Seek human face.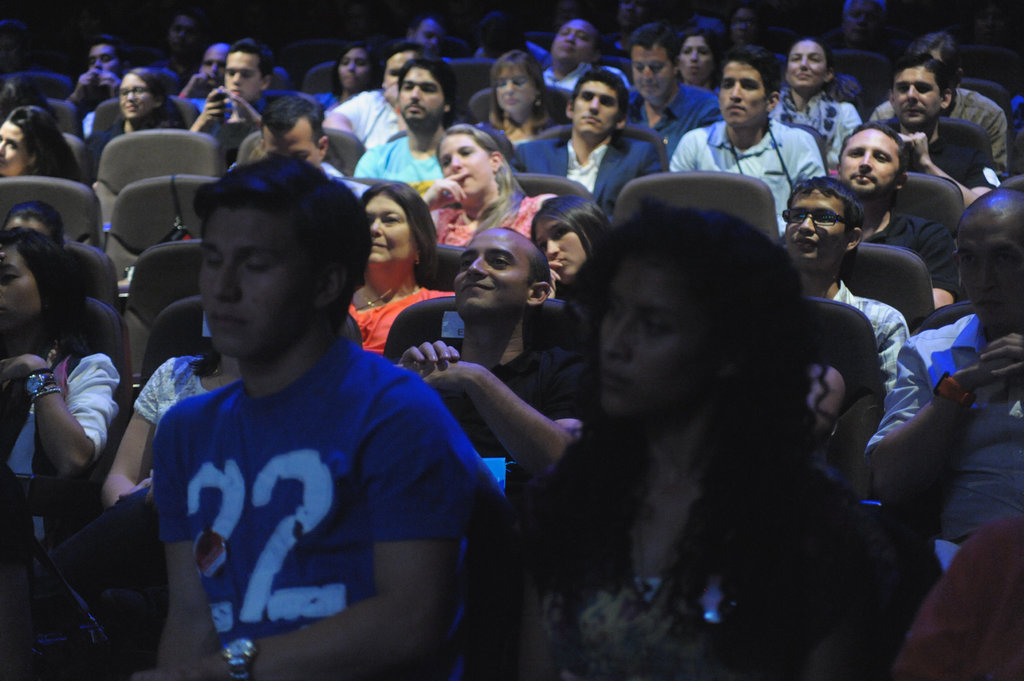
select_region(111, 62, 166, 123).
